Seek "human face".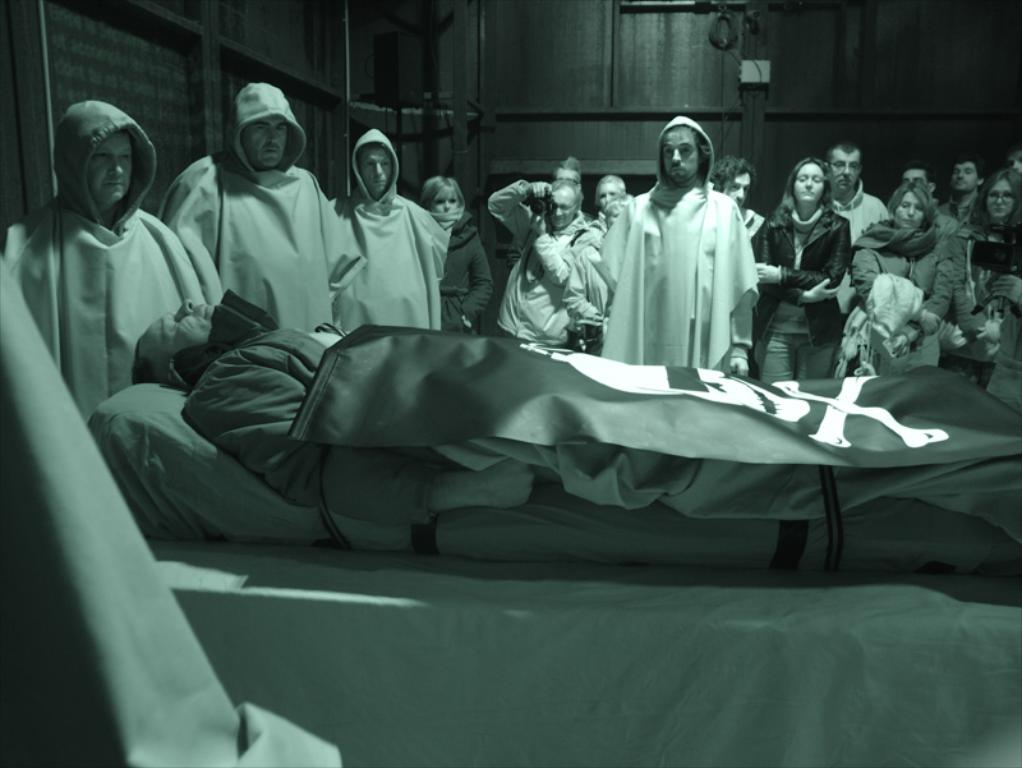
box(990, 181, 1018, 217).
